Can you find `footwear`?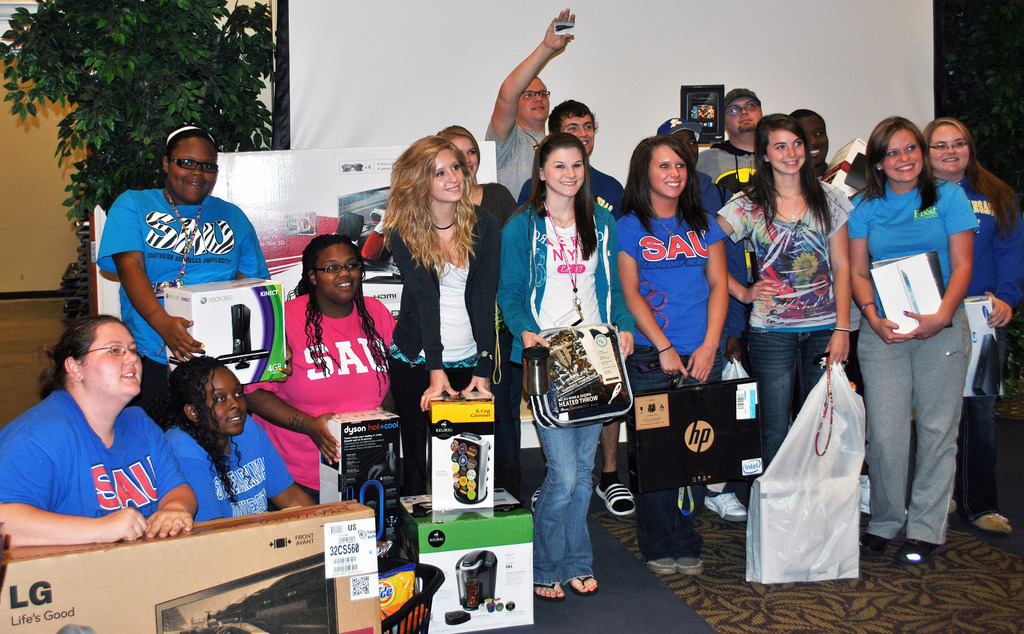
Yes, bounding box: l=648, t=556, r=678, b=572.
